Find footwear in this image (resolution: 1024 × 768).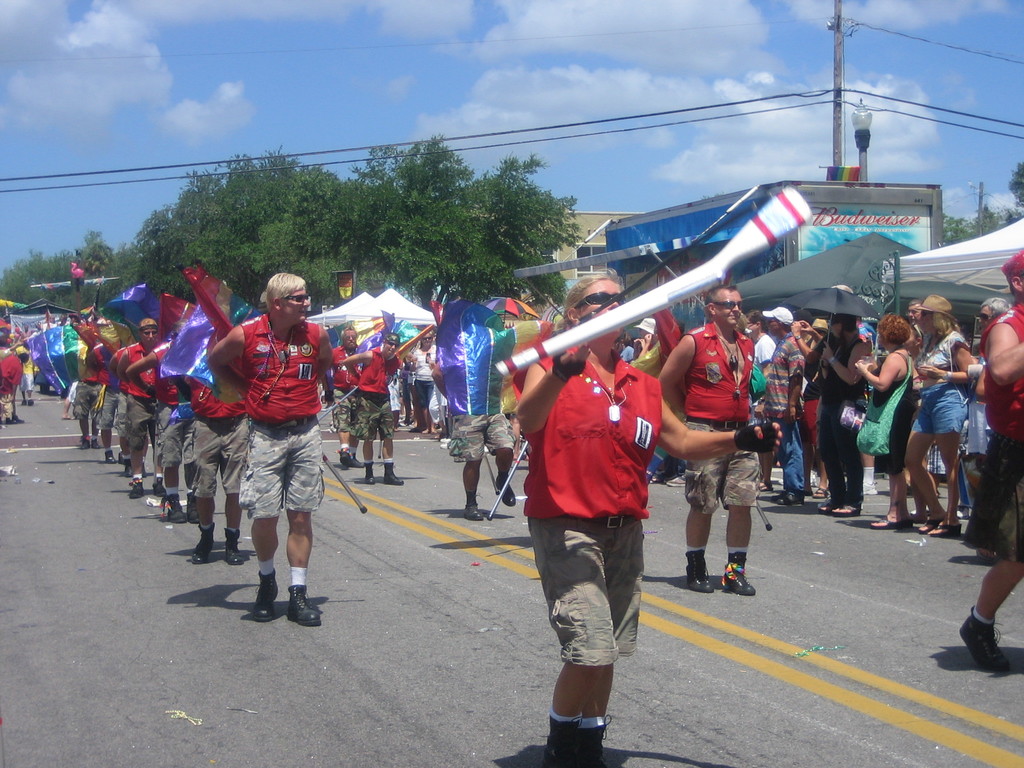
340 450 351 467.
